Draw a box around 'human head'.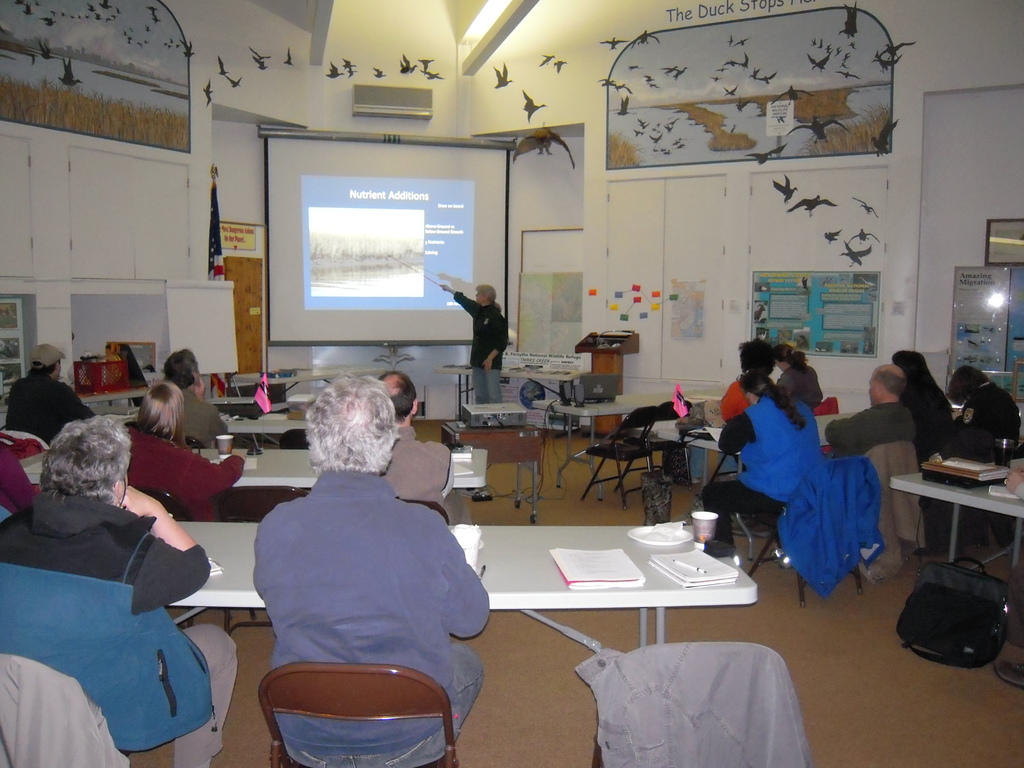
bbox=[474, 282, 497, 307].
